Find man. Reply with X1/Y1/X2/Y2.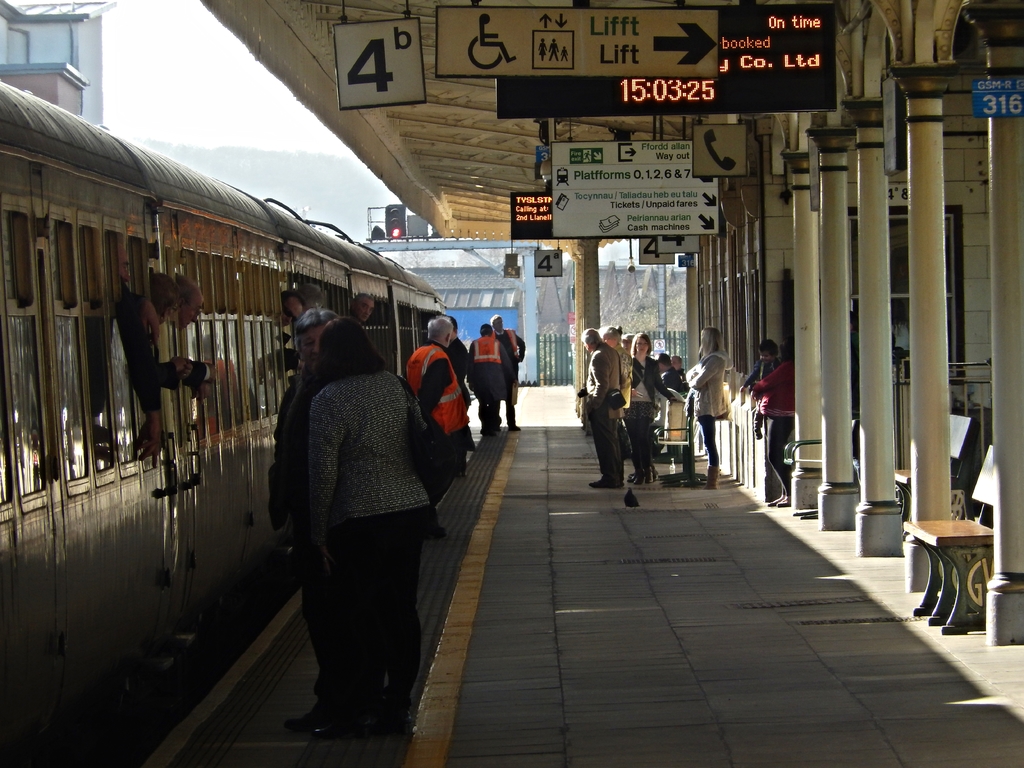
177/277/216/399.
